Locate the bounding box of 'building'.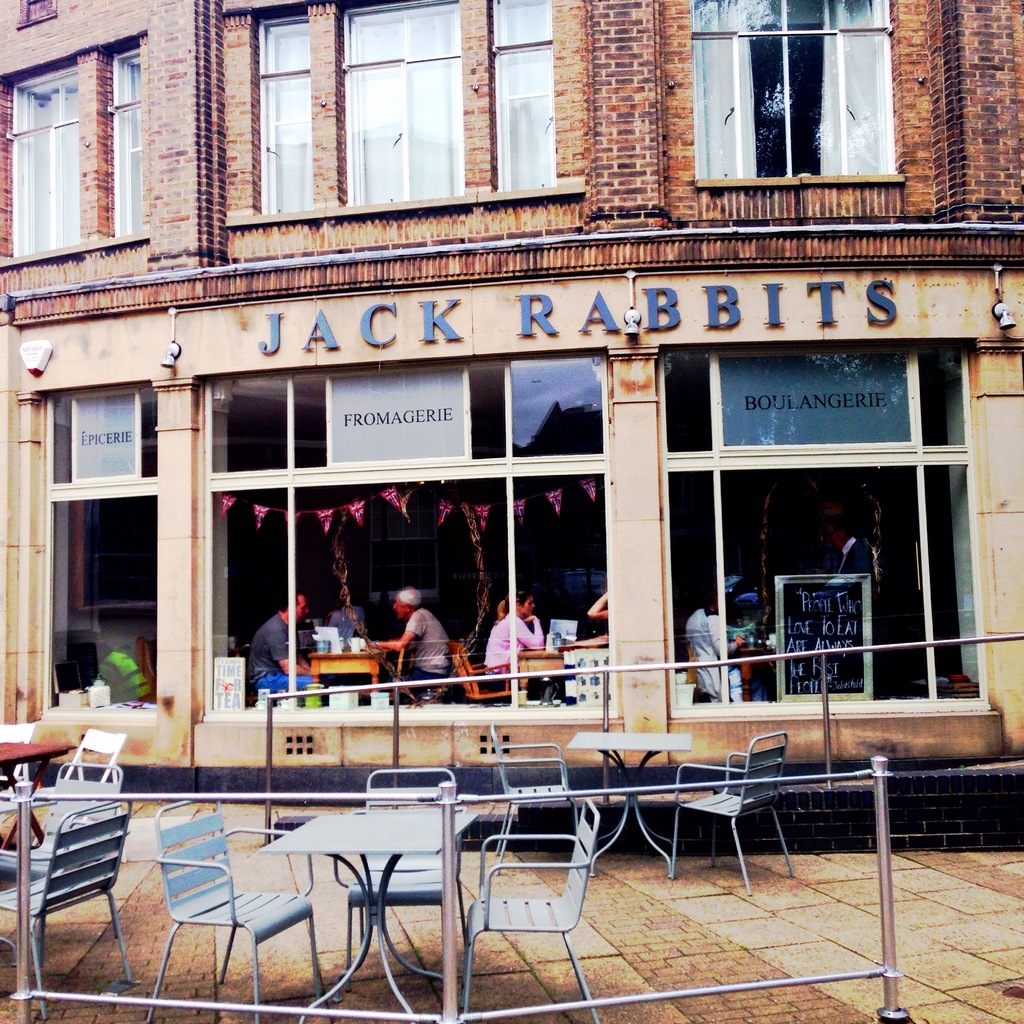
Bounding box: {"left": 0, "top": 0, "right": 1023, "bottom": 850}.
